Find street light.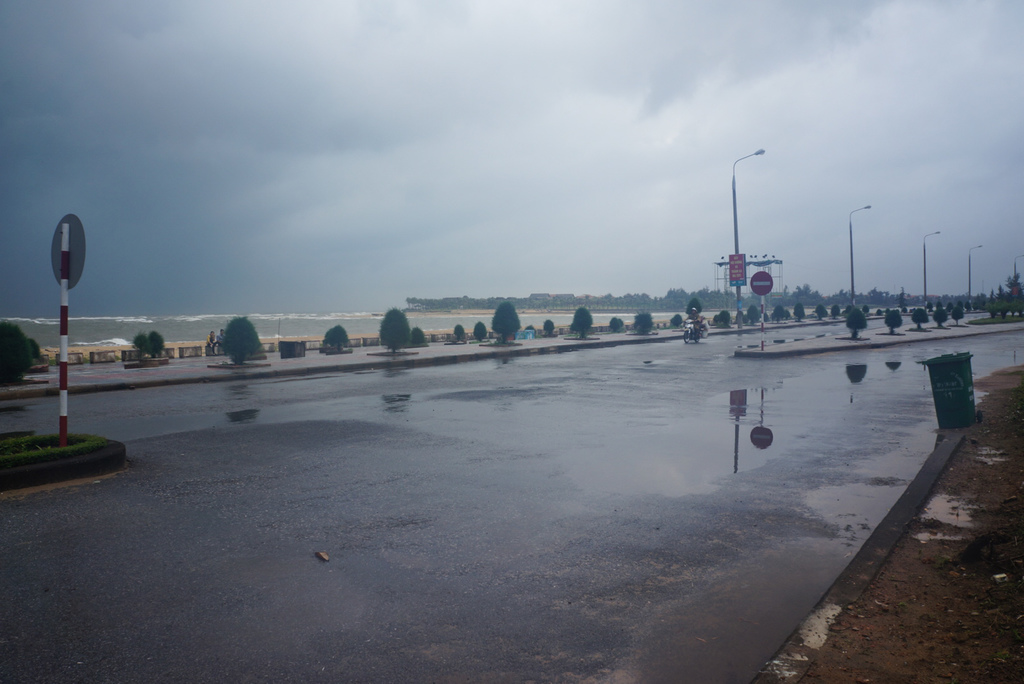
detection(968, 241, 987, 307).
